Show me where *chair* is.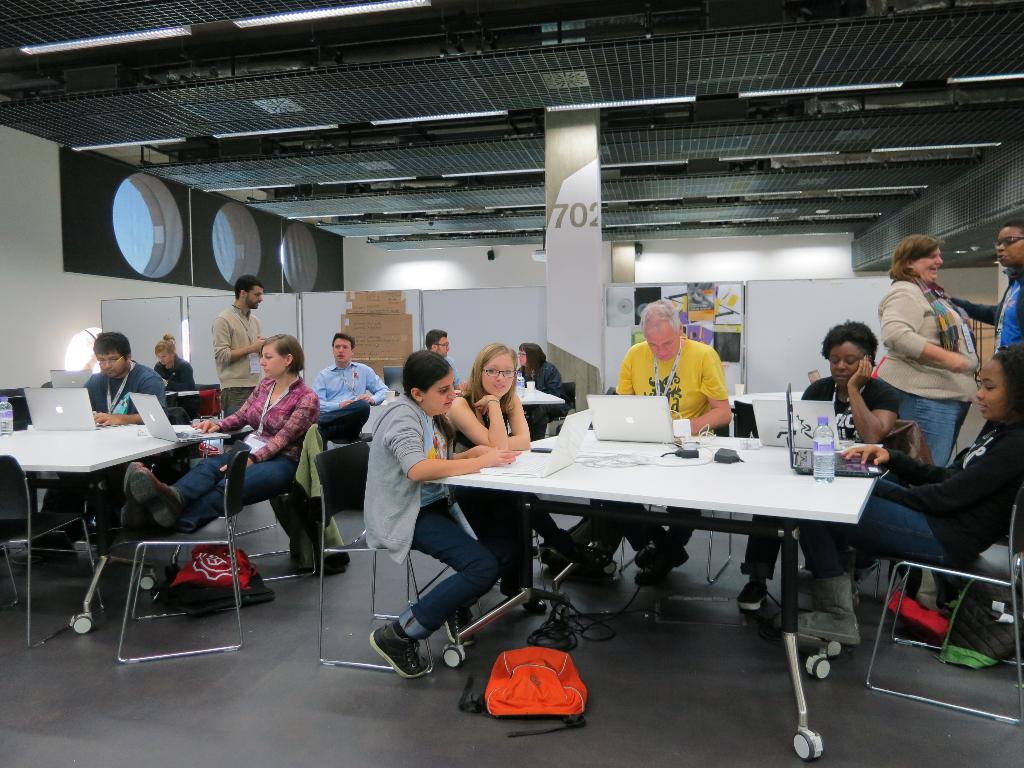
*chair* is at bbox(764, 415, 920, 621).
